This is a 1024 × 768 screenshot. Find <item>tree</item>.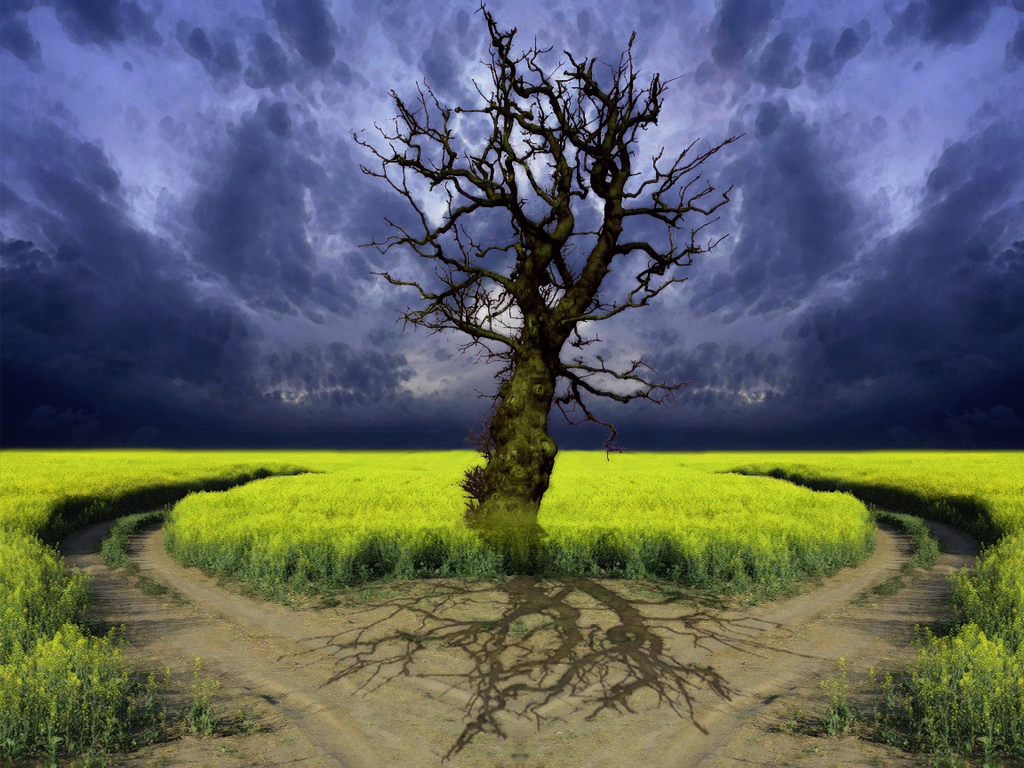
Bounding box: <bbox>311, 53, 669, 551</bbox>.
